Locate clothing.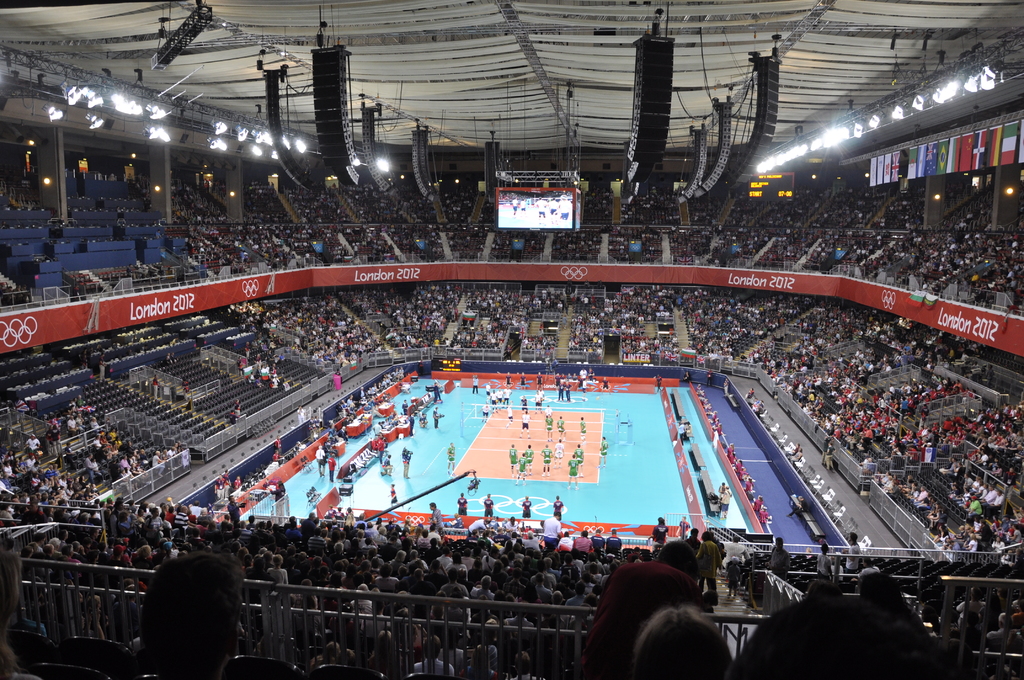
Bounding box: (447,447,456,460).
